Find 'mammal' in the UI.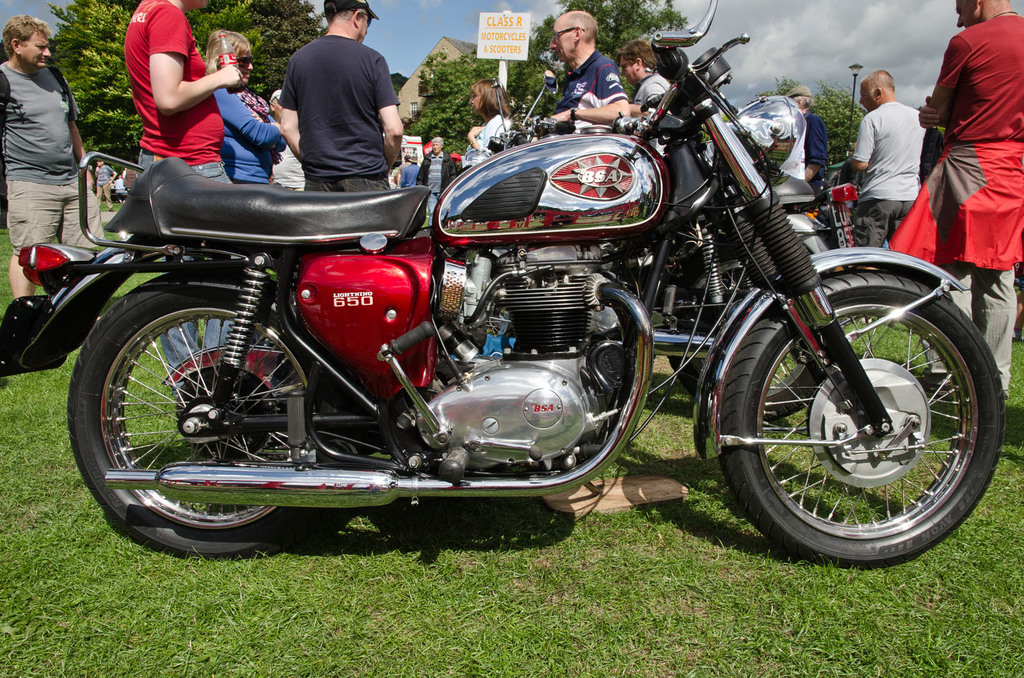
UI element at locate(785, 83, 835, 244).
